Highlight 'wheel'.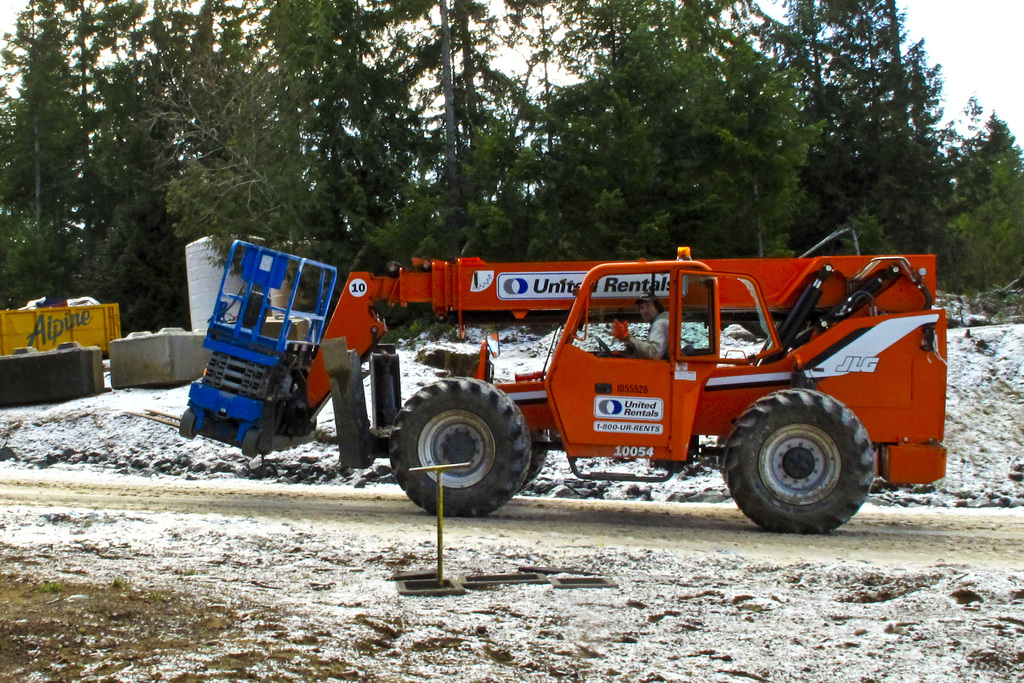
Highlighted region: crop(389, 375, 536, 507).
